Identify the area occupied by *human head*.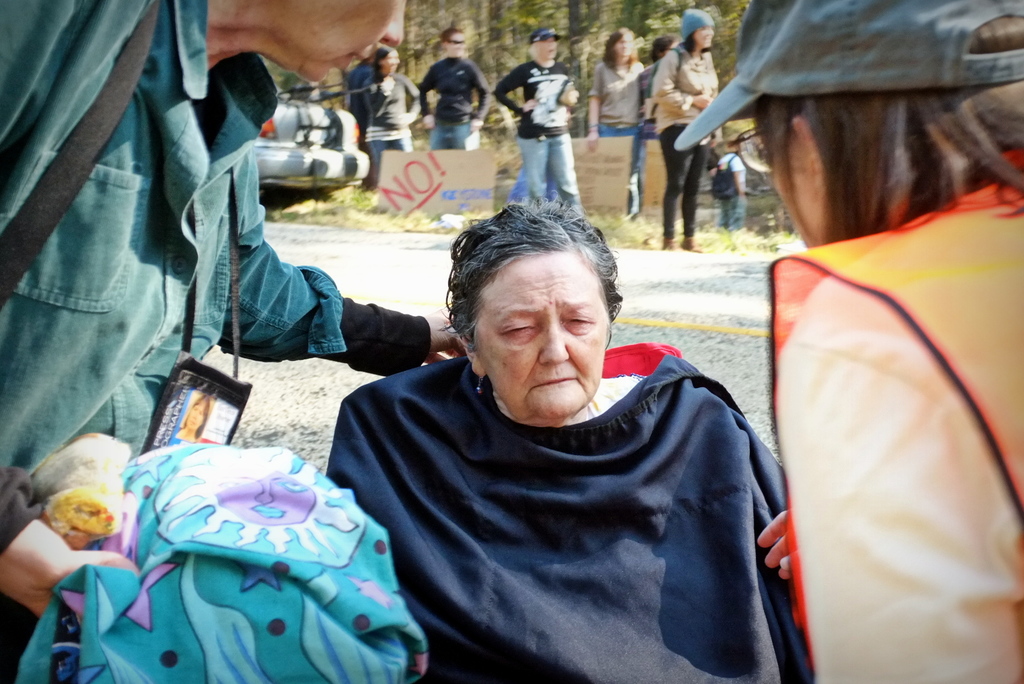
Area: (534,28,561,62).
